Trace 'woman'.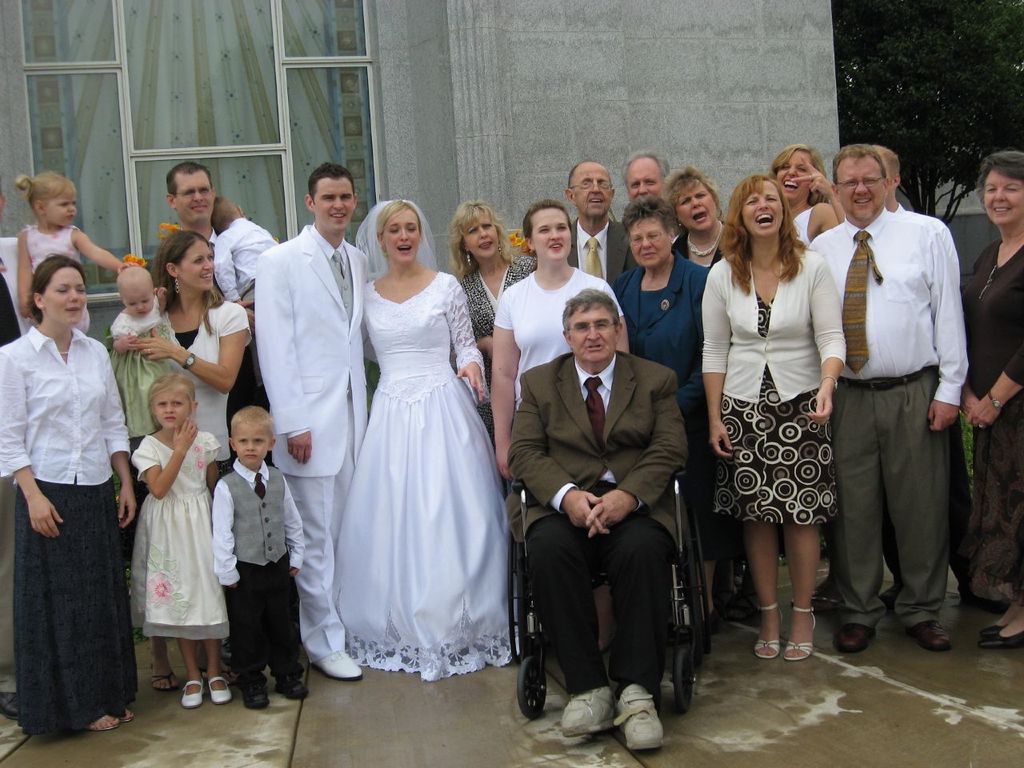
Traced to (959, 150, 1023, 673).
